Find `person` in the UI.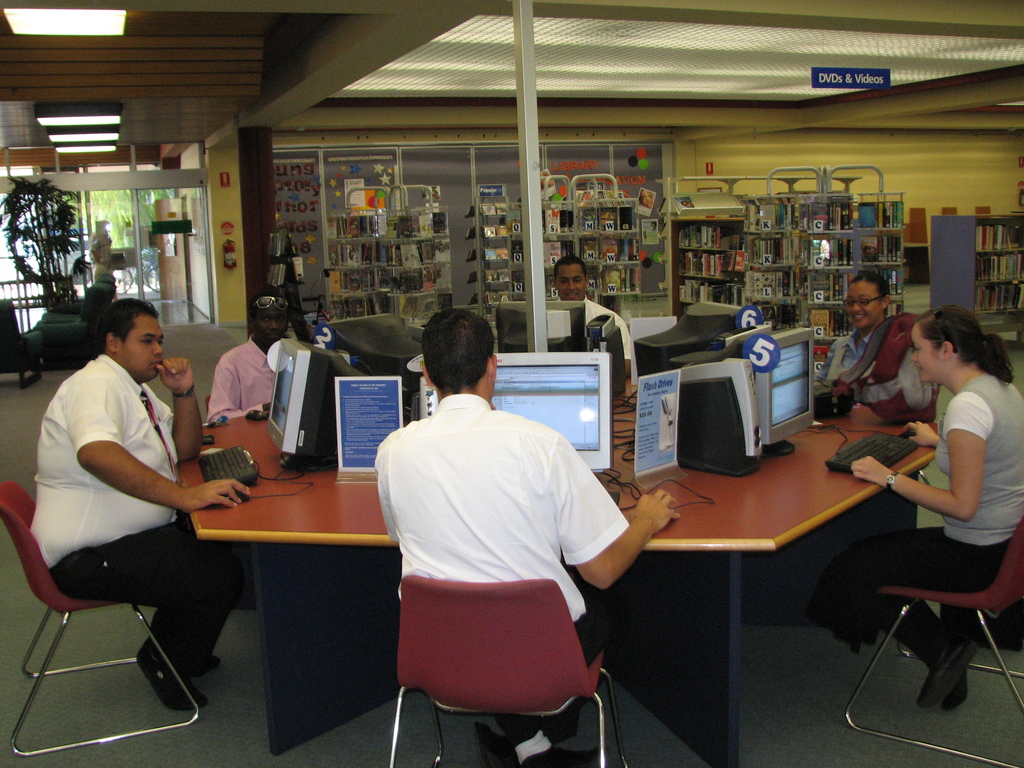
UI element at <bbox>816, 304, 1023, 716</bbox>.
